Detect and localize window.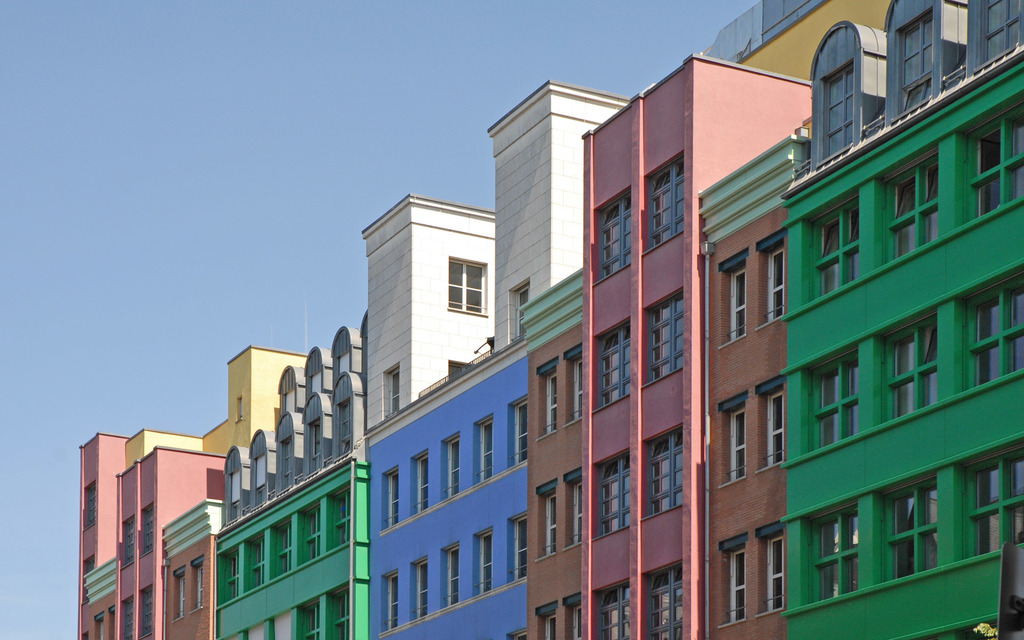
Localized at x1=804 y1=342 x2=861 y2=452.
